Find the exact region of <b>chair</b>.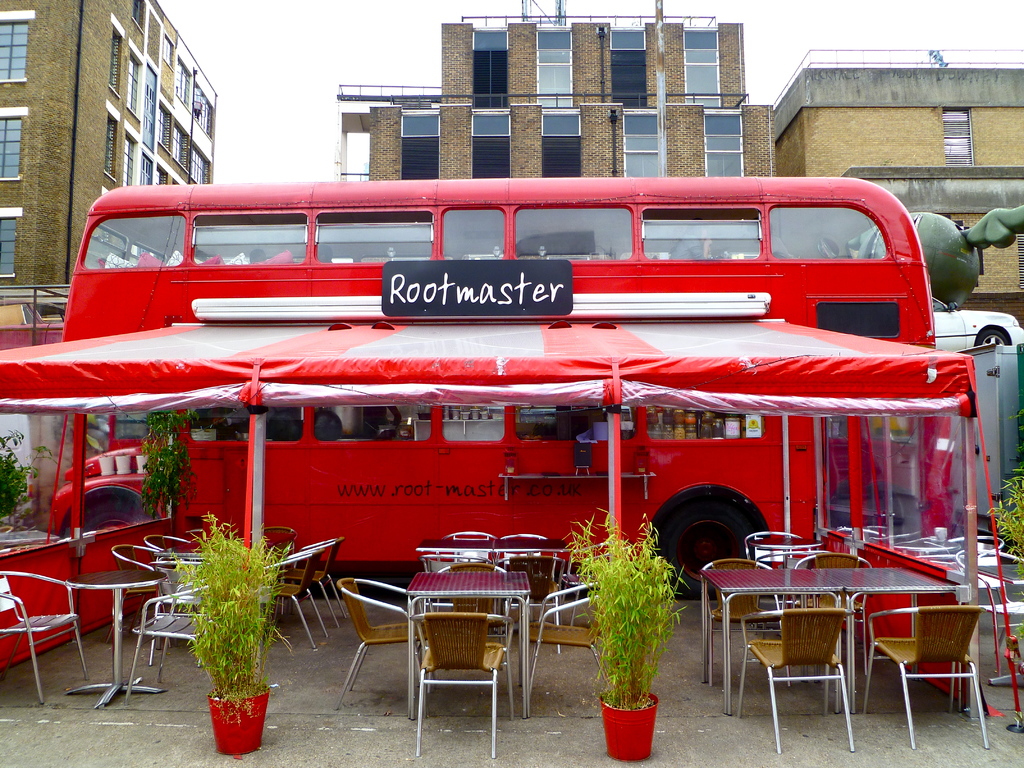
Exact region: (527,576,625,707).
